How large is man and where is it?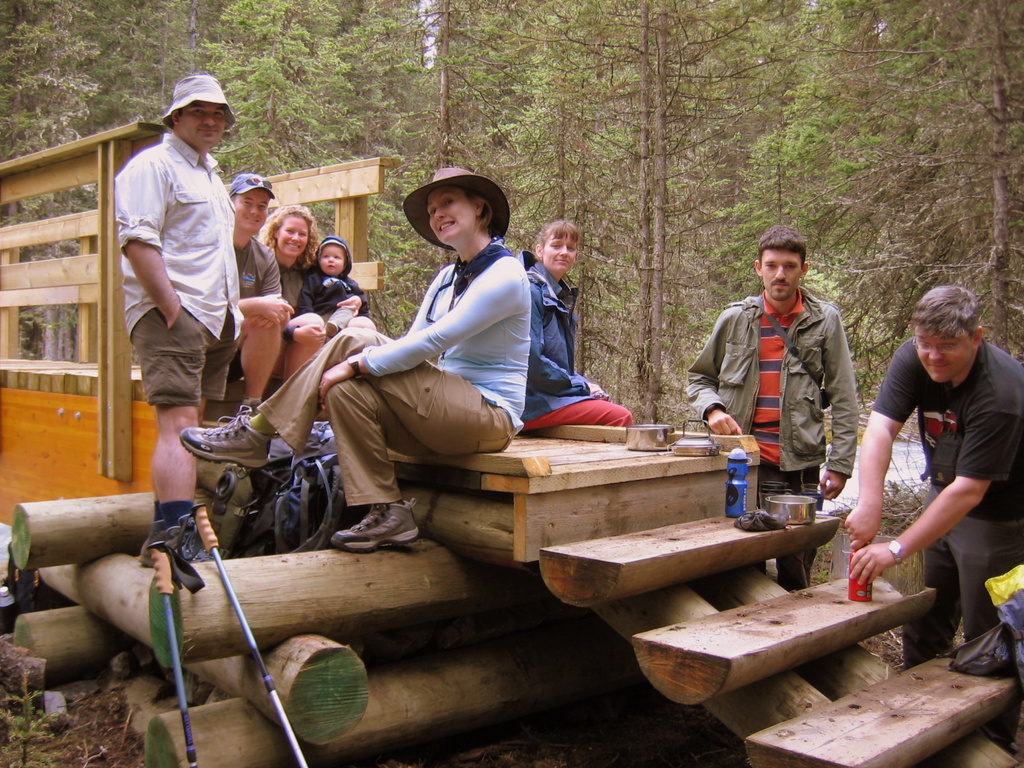
Bounding box: BBox(685, 223, 861, 592).
